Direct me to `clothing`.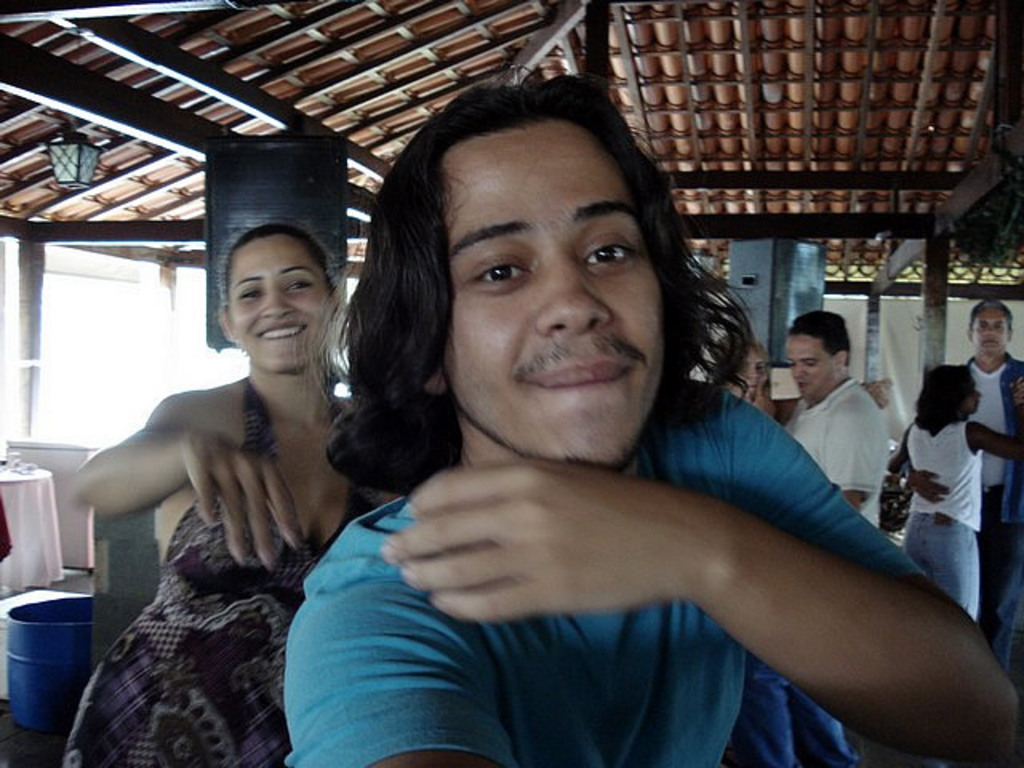
Direction: box(283, 368, 930, 766).
